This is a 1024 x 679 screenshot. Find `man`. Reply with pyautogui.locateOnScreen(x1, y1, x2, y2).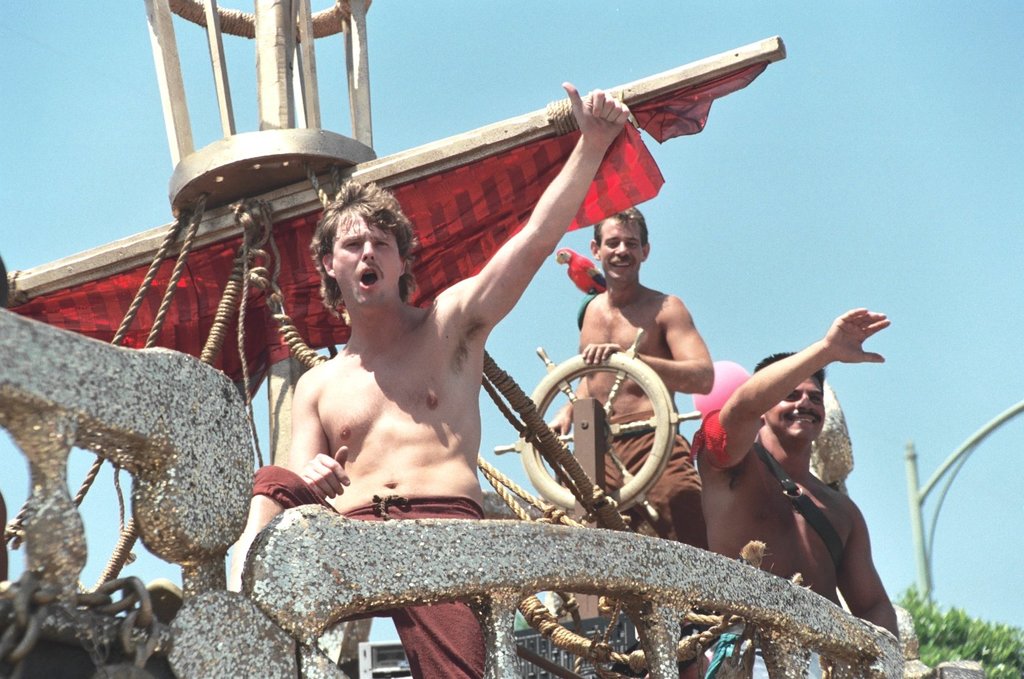
pyautogui.locateOnScreen(221, 81, 626, 678).
